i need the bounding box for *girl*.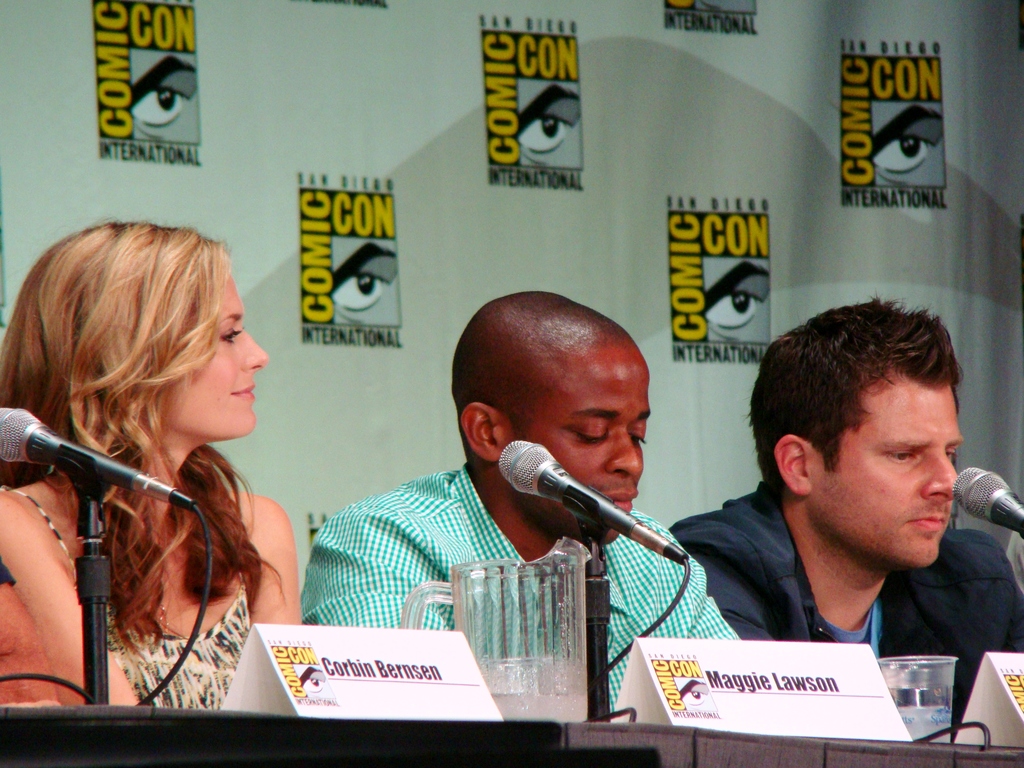
Here it is: box=[0, 214, 335, 716].
